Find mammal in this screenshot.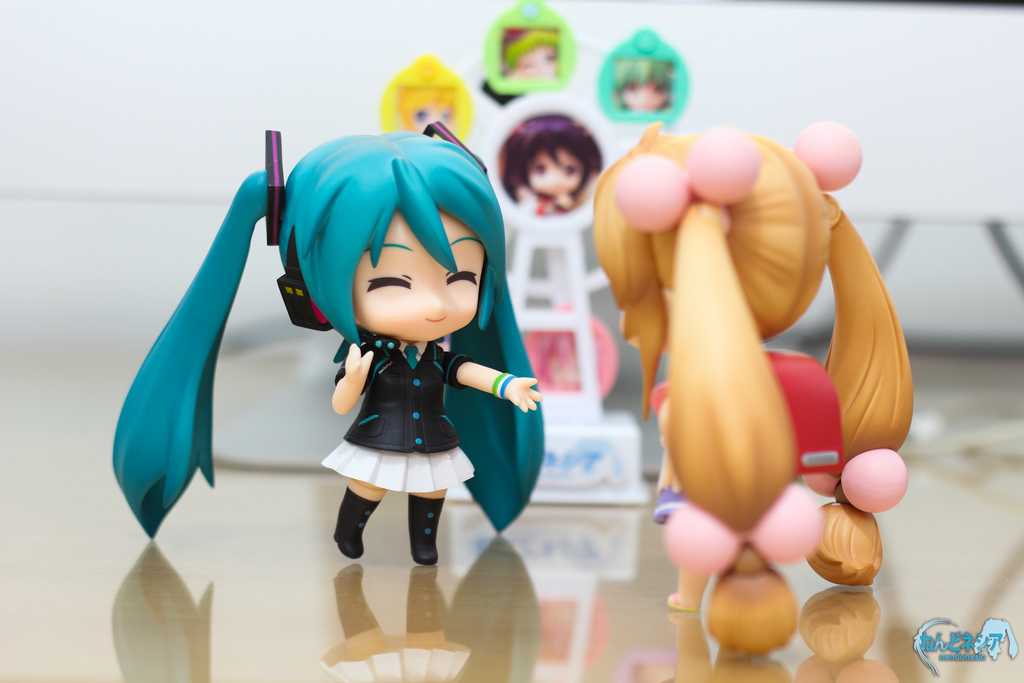
The bounding box for mammal is x1=481, y1=0, x2=575, y2=94.
